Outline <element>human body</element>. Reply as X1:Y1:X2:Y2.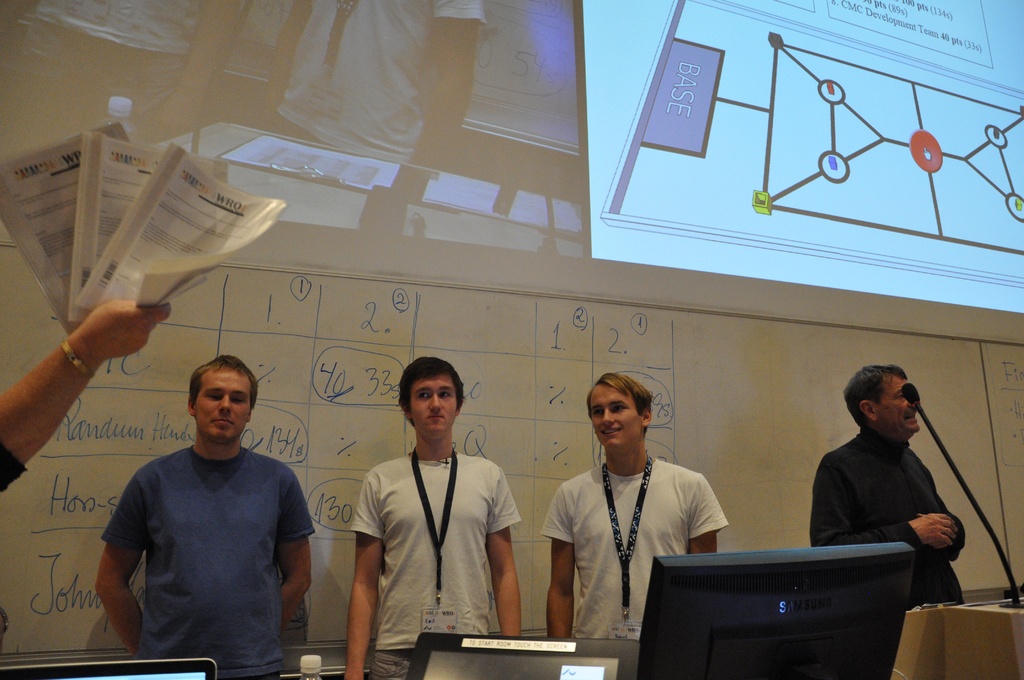
98:364:315:676.
